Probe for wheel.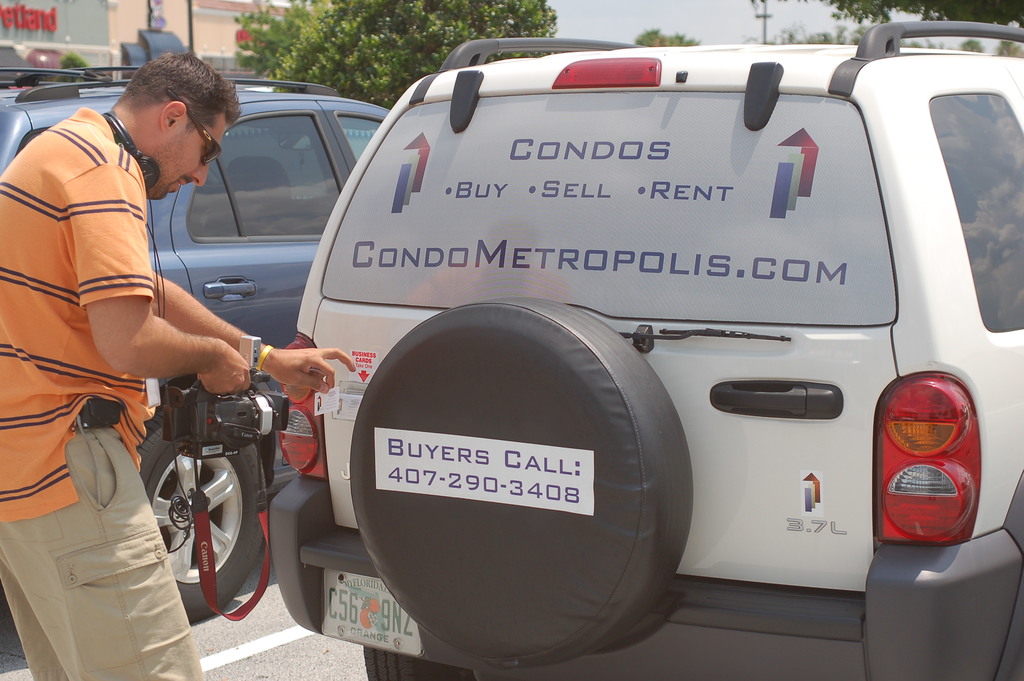
Probe result: Rect(348, 293, 697, 671).
